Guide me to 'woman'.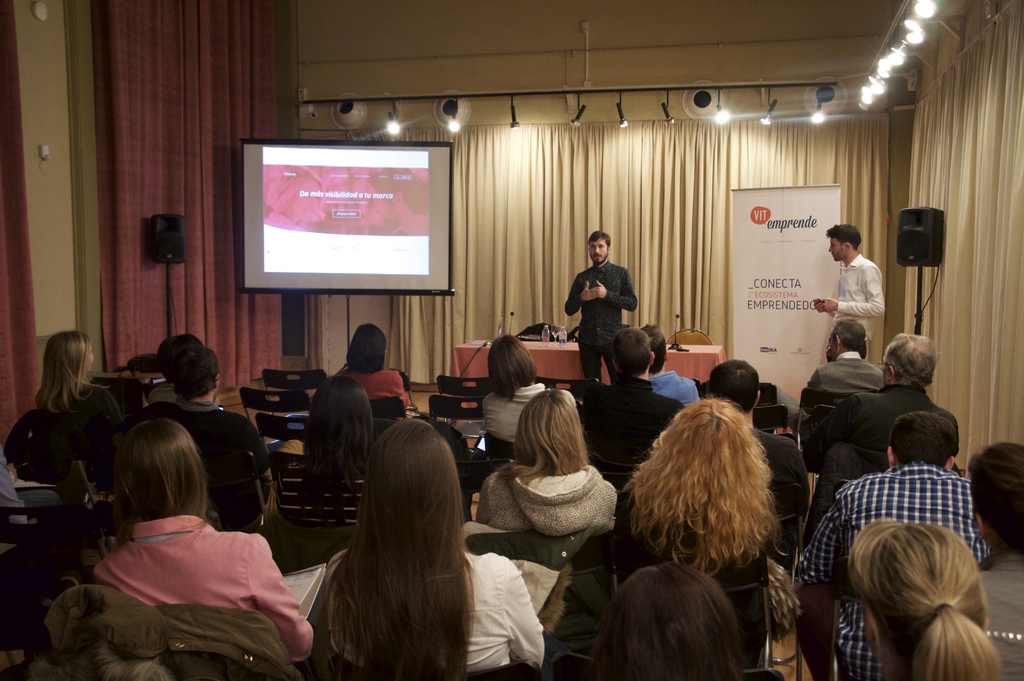
Guidance: [left=339, top=320, right=406, bottom=413].
